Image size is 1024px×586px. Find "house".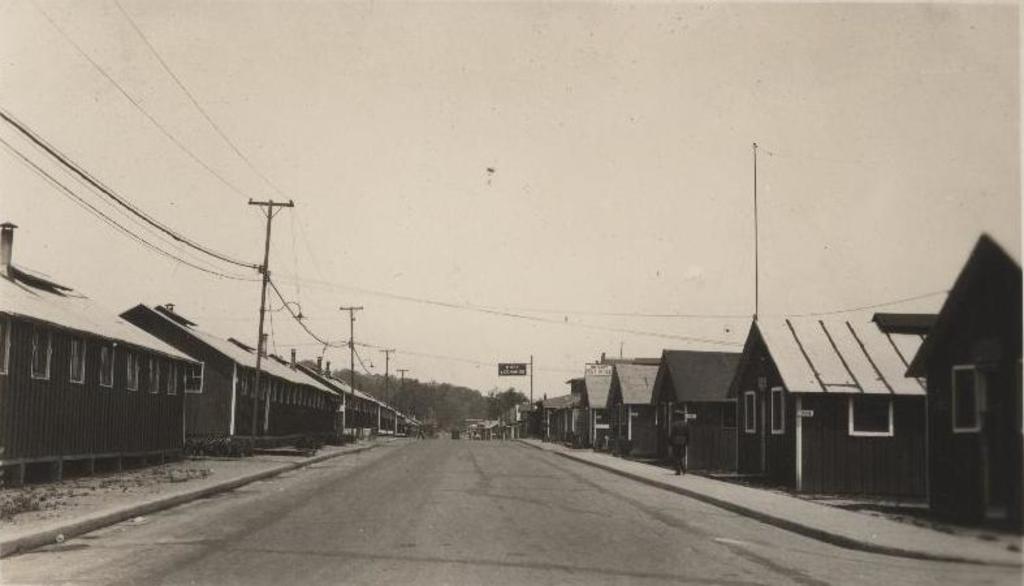
[x1=626, y1=344, x2=660, y2=464].
